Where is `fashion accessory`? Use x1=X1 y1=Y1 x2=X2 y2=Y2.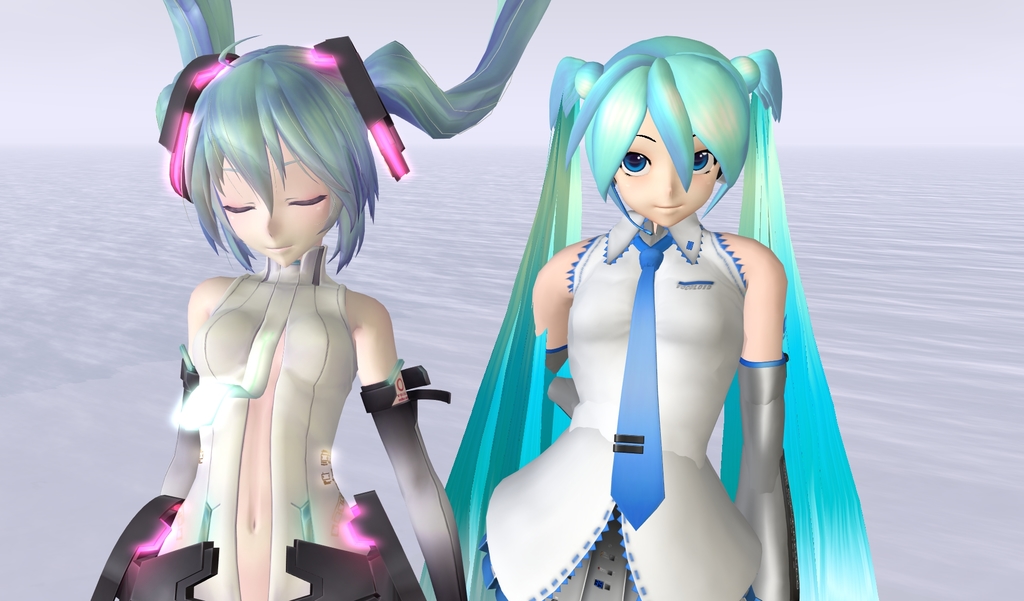
x1=158 y1=54 x2=238 y2=204.
